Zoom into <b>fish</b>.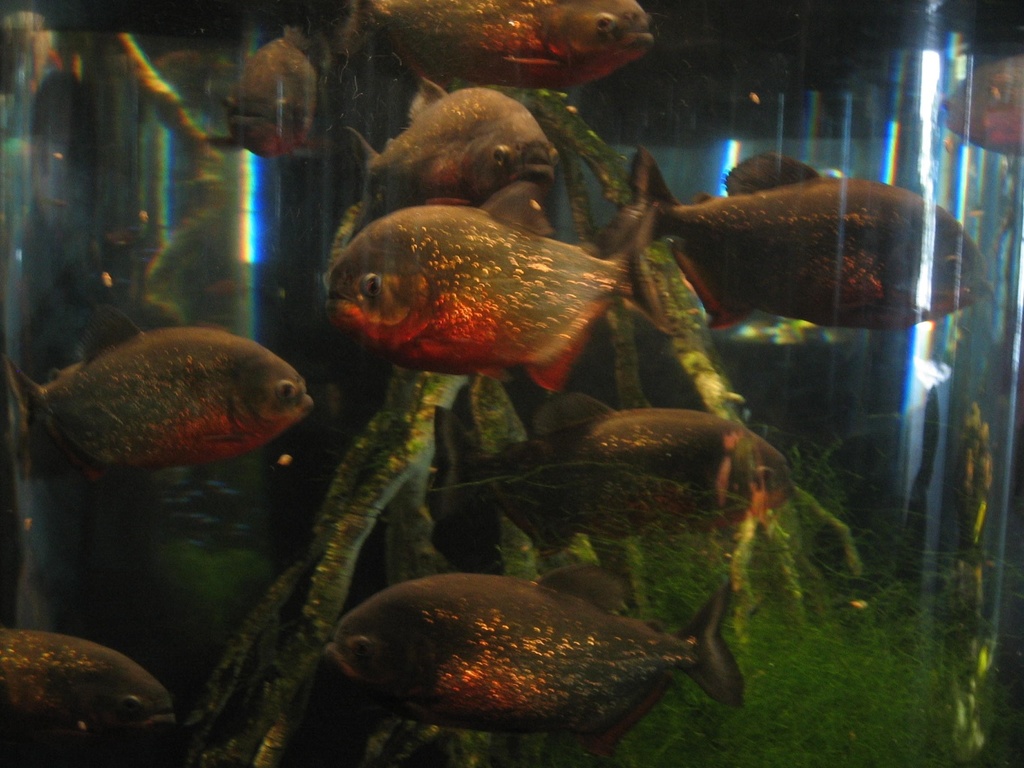
Zoom target: Rect(220, 22, 324, 169).
